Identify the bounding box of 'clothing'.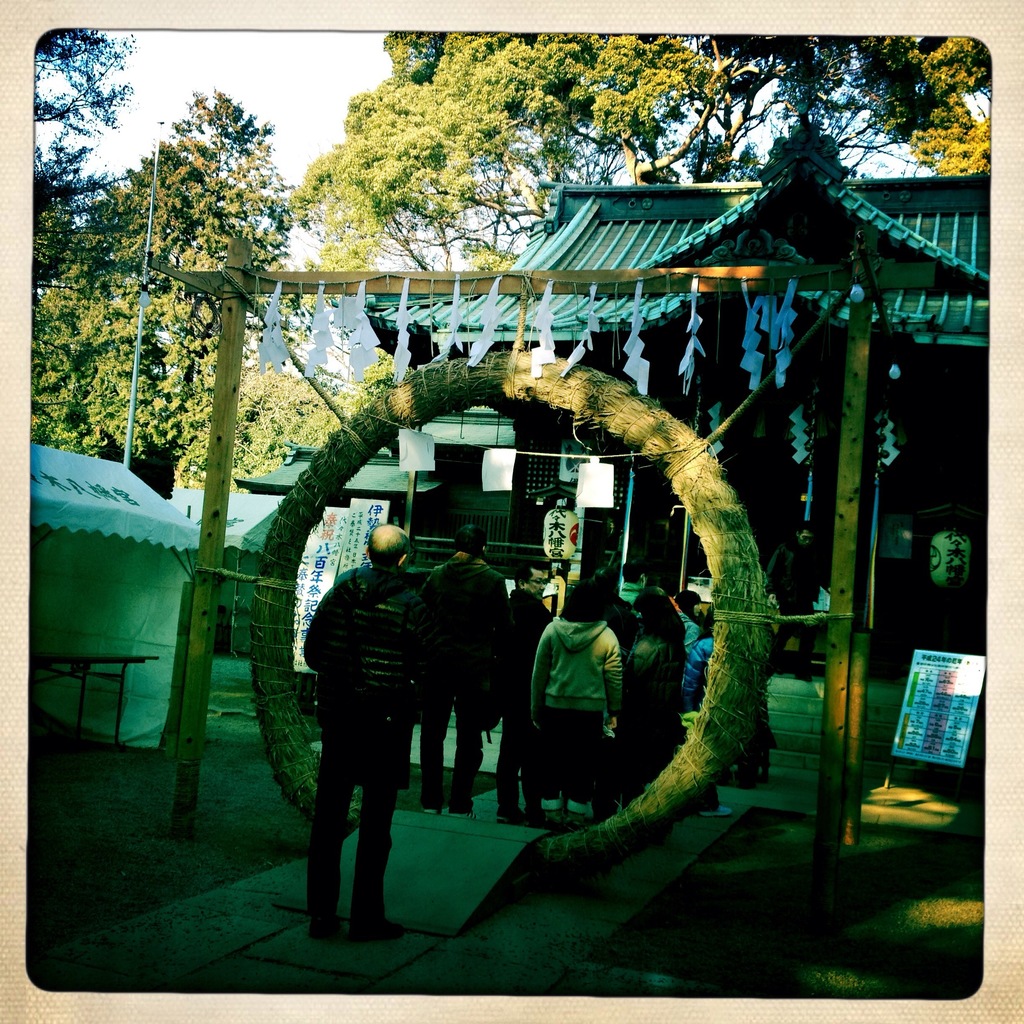
[x1=299, y1=501, x2=467, y2=920].
